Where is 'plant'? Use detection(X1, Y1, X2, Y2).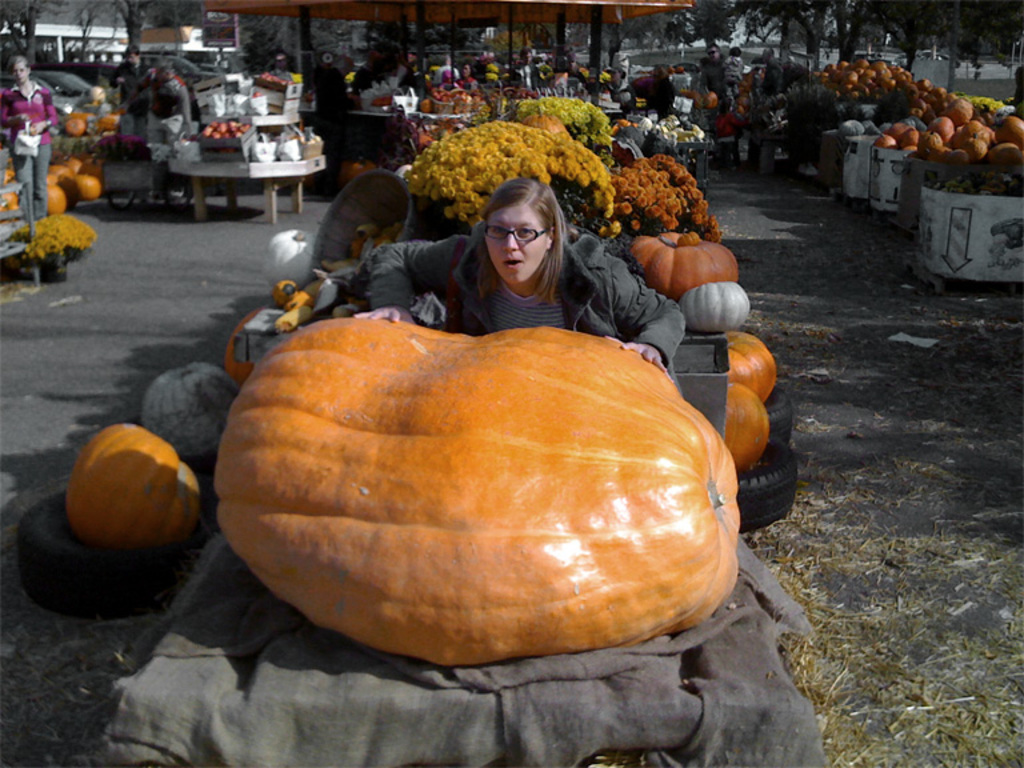
detection(13, 212, 100, 269).
